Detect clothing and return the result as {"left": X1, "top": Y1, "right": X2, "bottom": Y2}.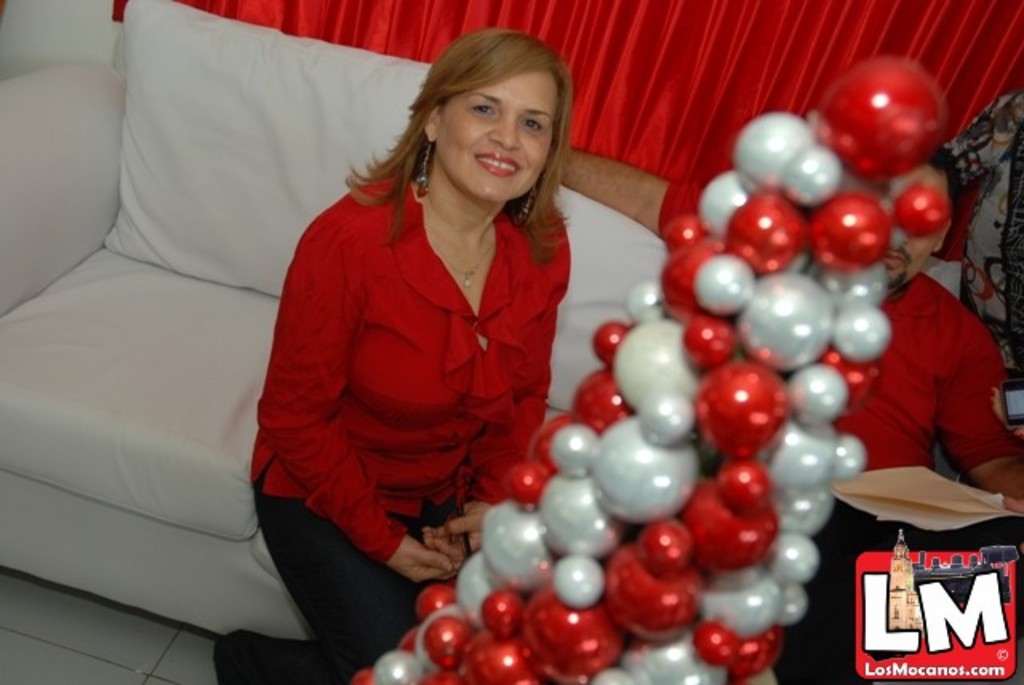
{"left": 254, "top": 162, "right": 576, "bottom": 683}.
